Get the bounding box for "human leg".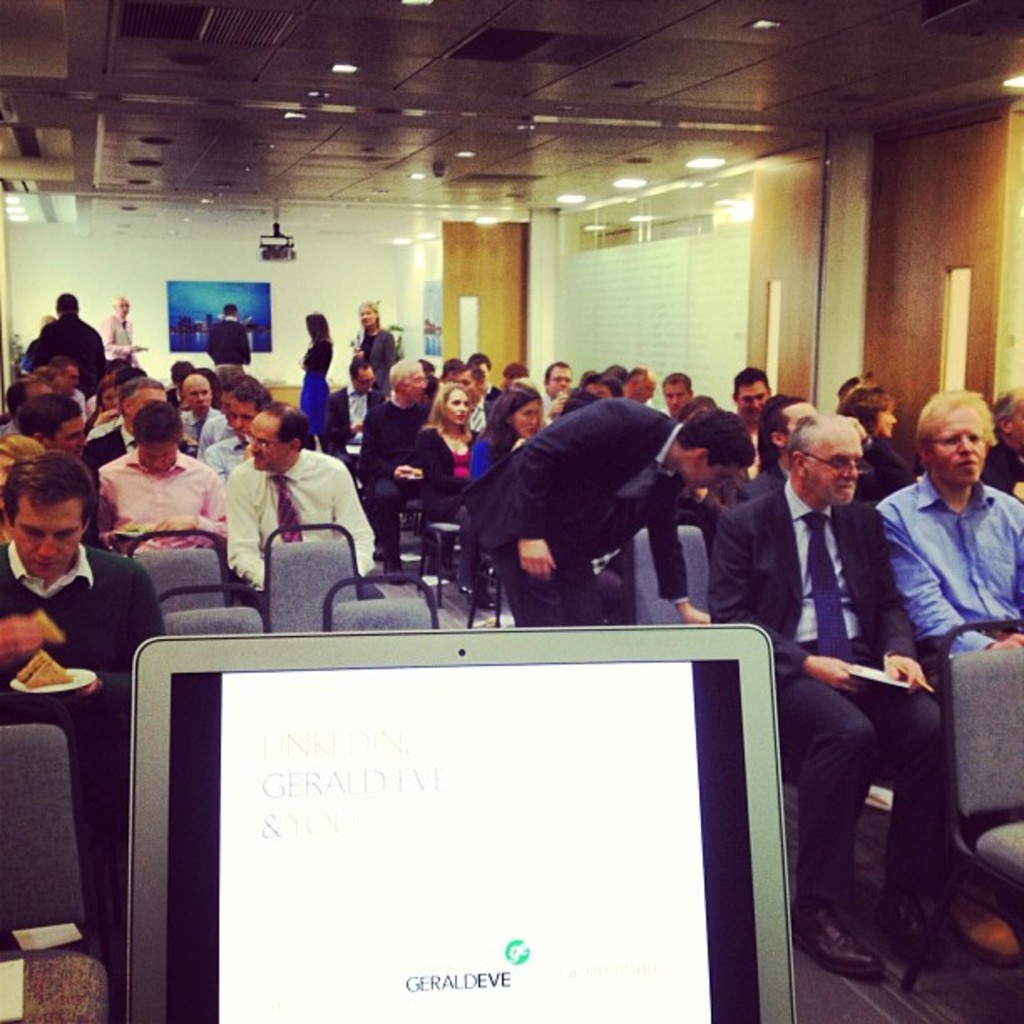
left=477, top=517, right=561, bottom=619.
